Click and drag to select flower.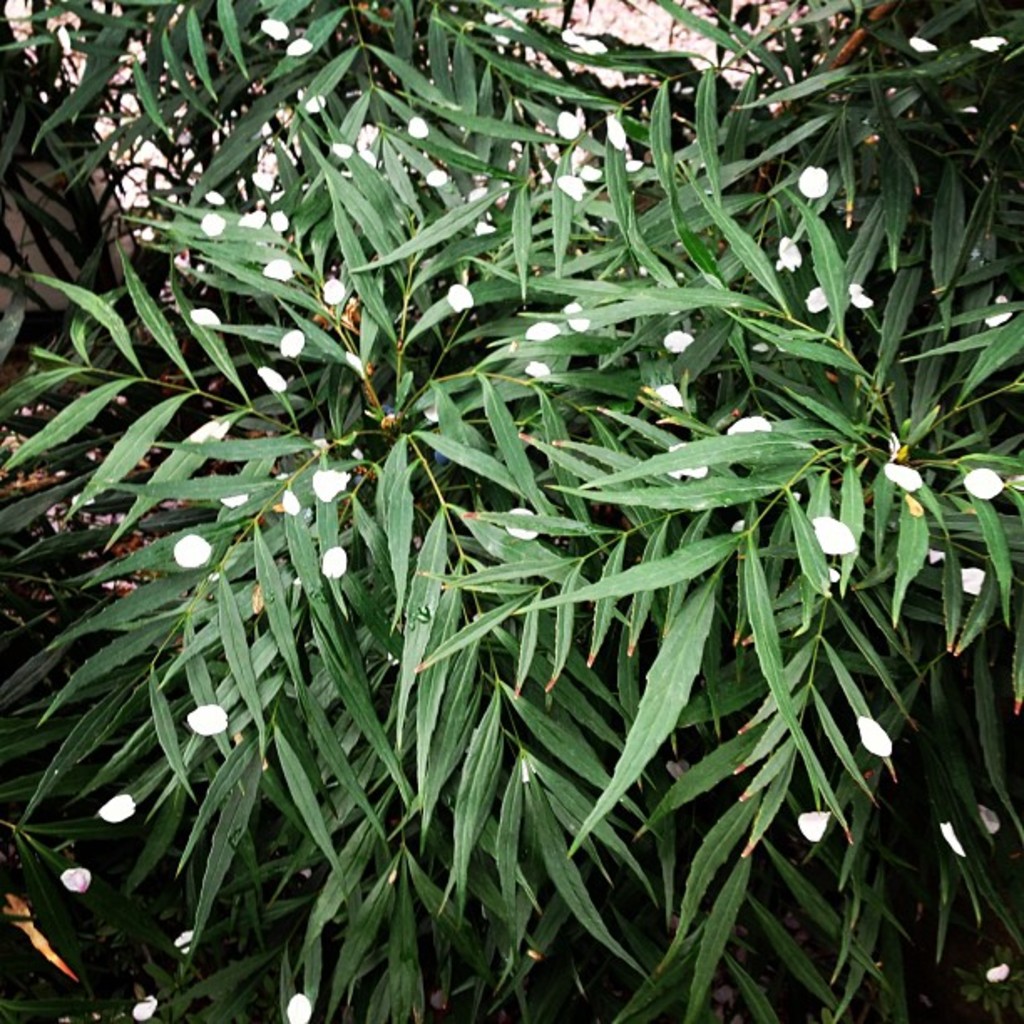
Selection: 271, 206, 286, 238.
